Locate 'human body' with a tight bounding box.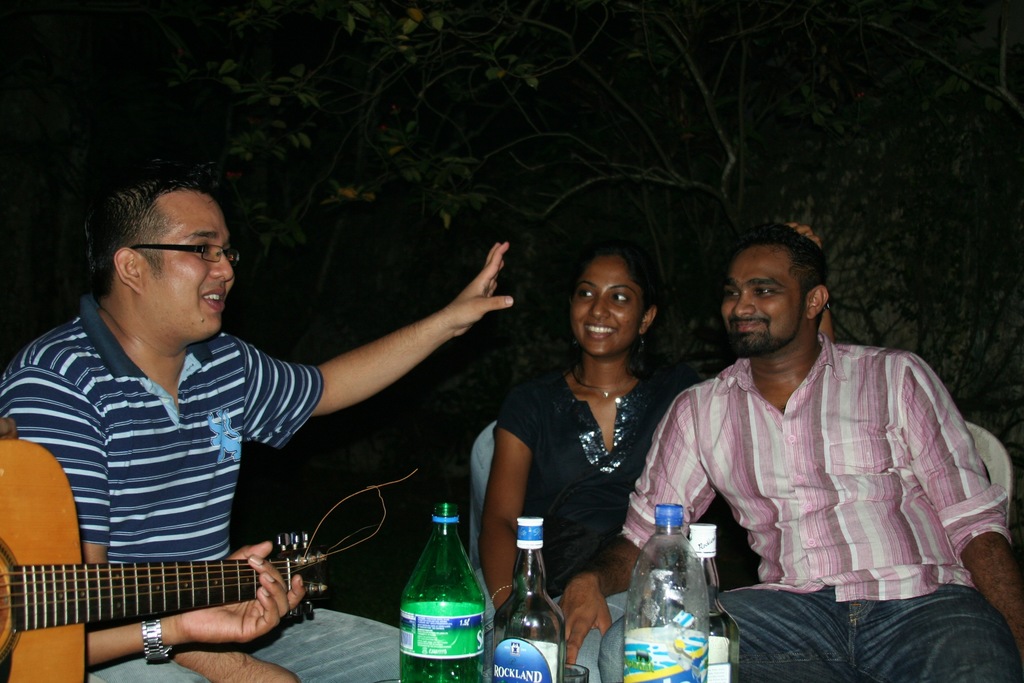
<bbox>481, 245, 676, 525</bbox>.
